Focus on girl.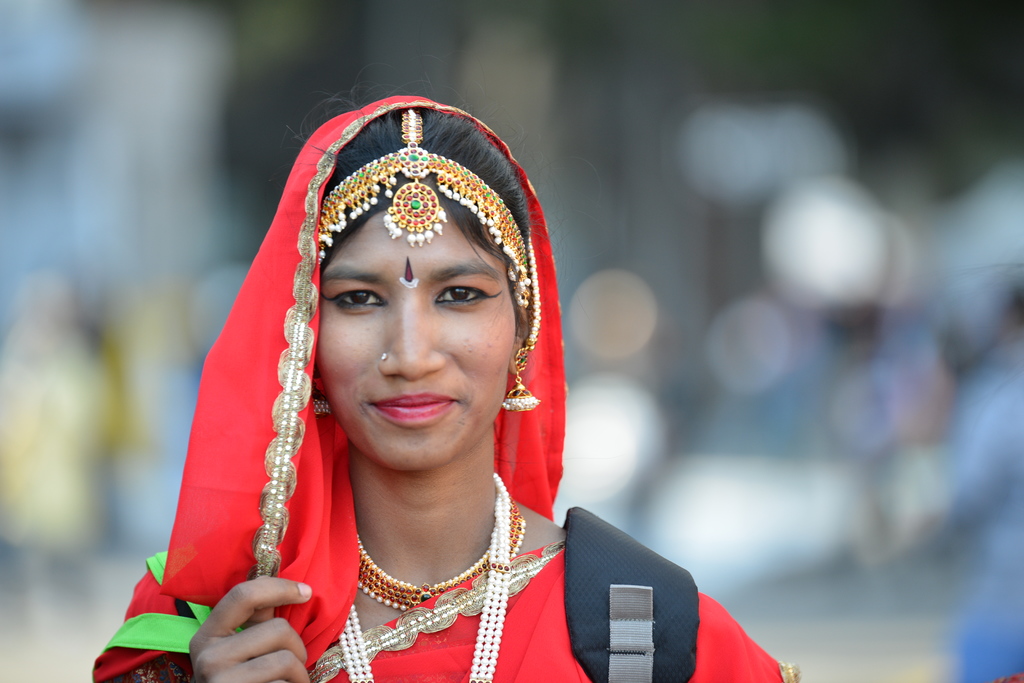
Focused at Rect(91, 84, 802, 682).
